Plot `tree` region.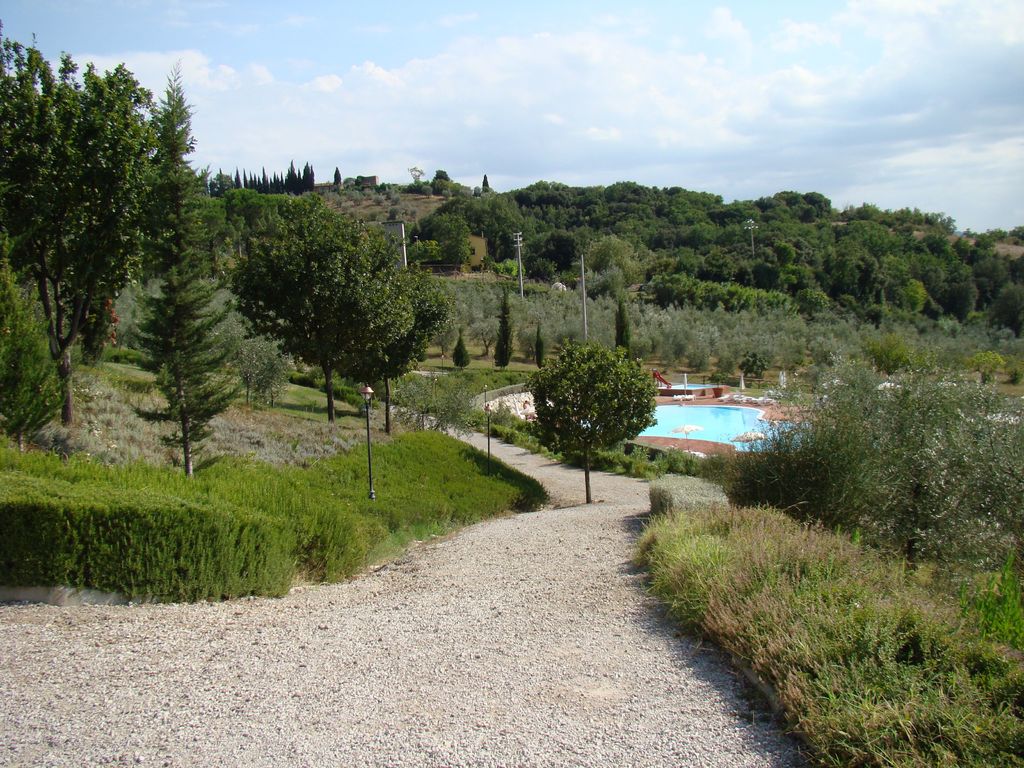
Plotted at x1=273, y1=170, x2=276, y2=191.
